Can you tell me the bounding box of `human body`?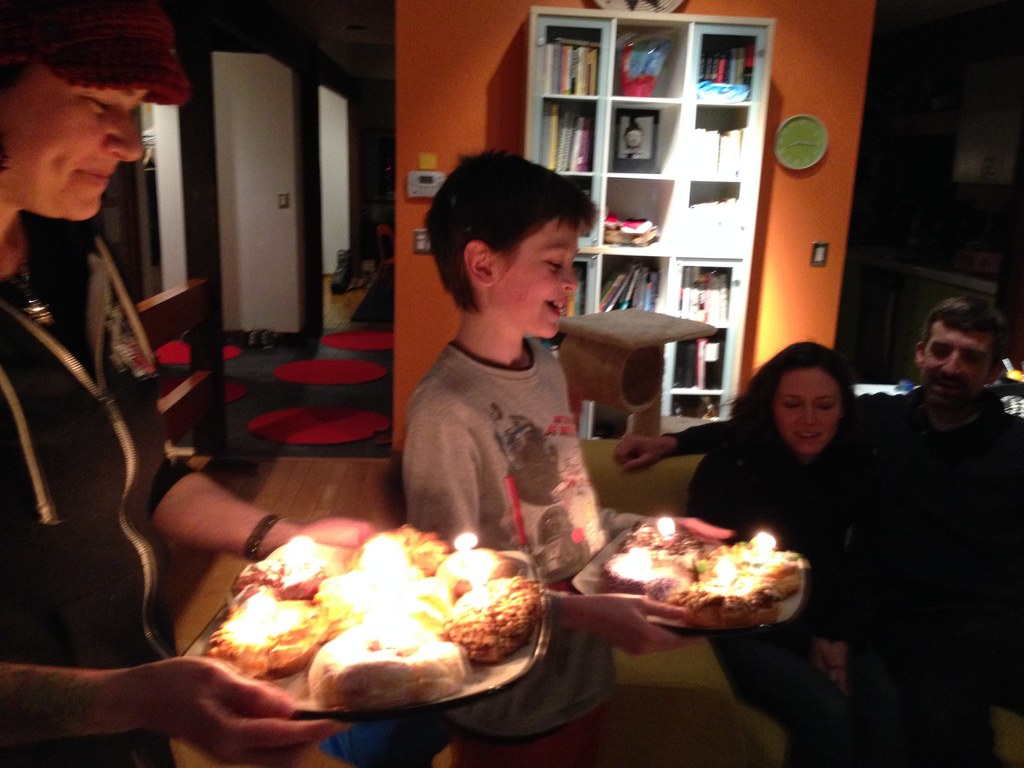
select_region(401, 148, 737, 766).
